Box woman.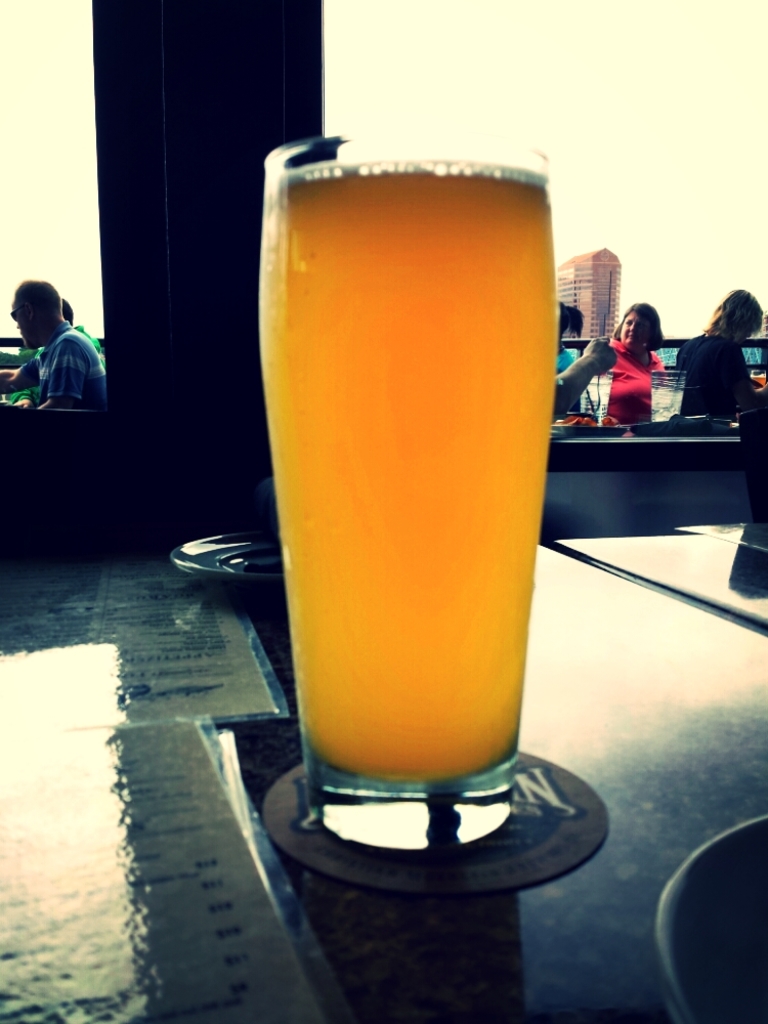
(685, 290, 767, 416).
